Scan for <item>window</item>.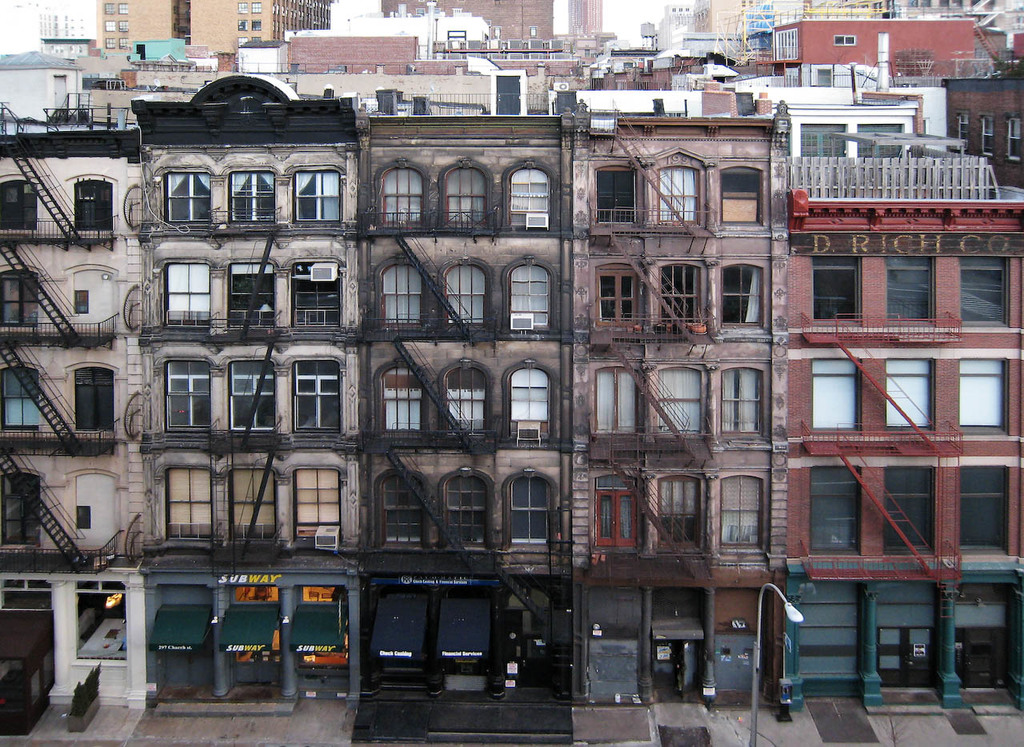
Scan result: bbox(588, 359, 641, 438).
